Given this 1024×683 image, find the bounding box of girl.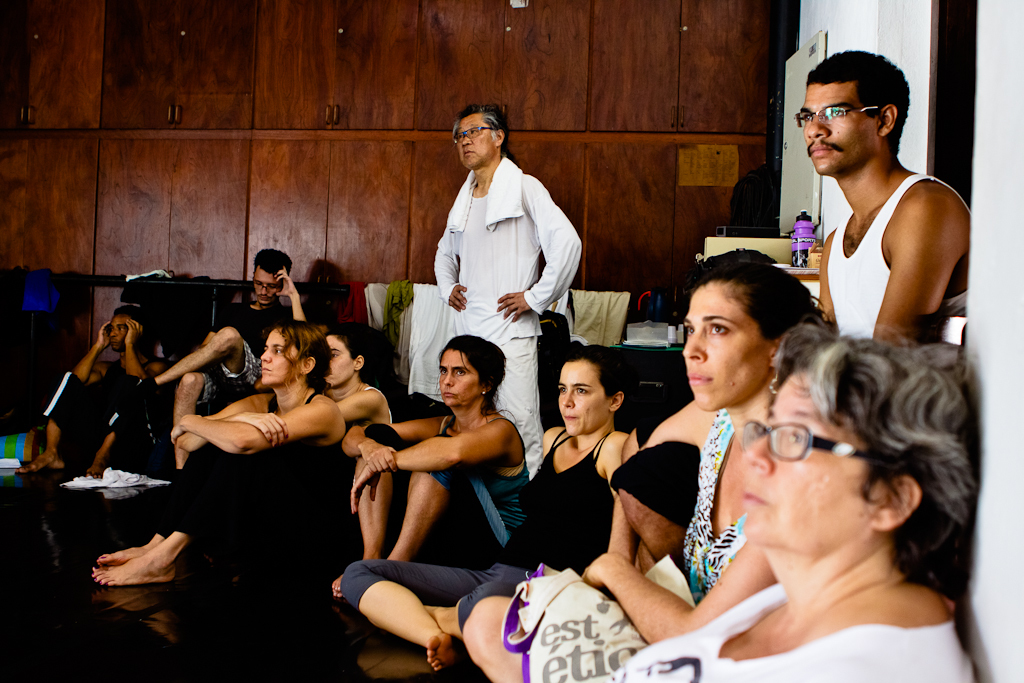
Rect(341, 346, 629, 671).
